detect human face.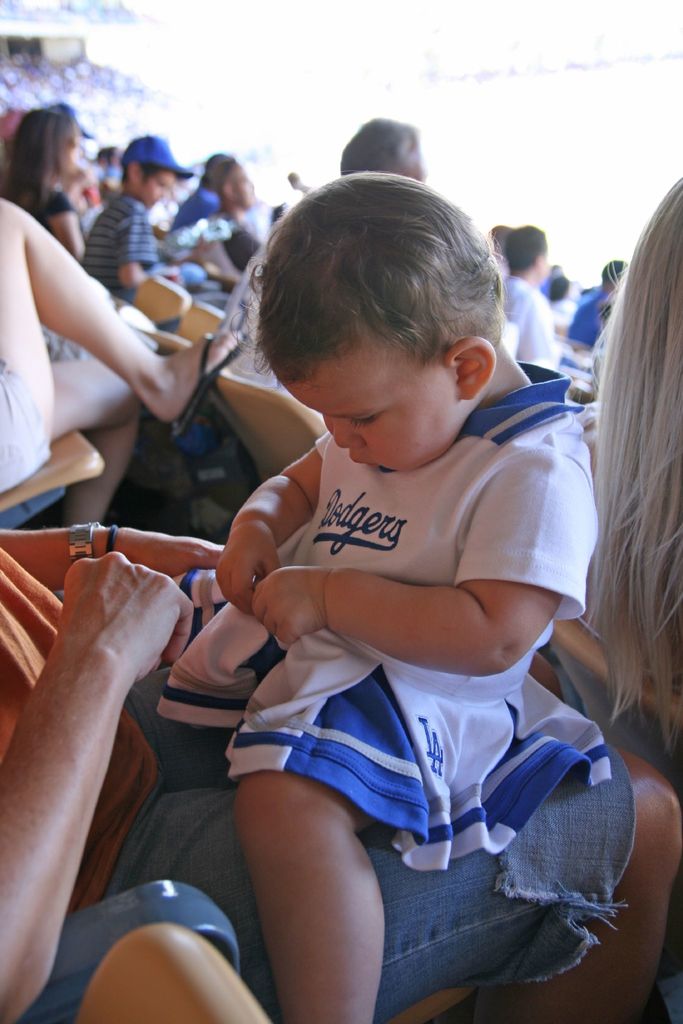
Detected at box(136, 172, 176, 207).
